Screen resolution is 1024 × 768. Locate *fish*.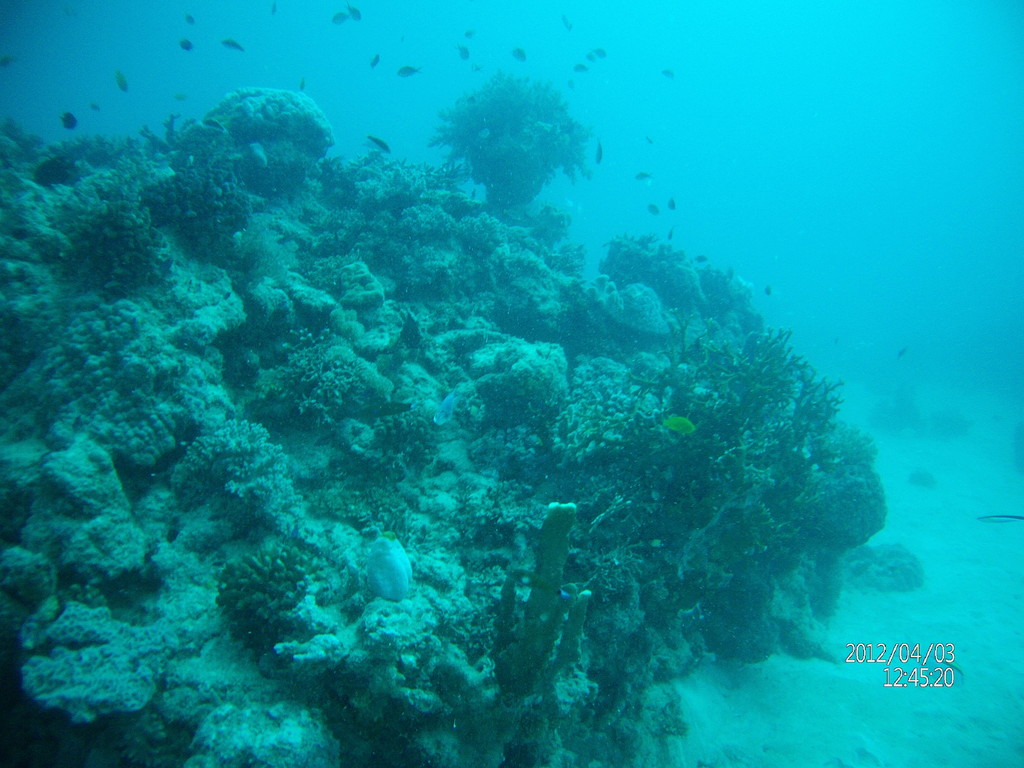
left=397, top=66, right=423, bottom=76.
